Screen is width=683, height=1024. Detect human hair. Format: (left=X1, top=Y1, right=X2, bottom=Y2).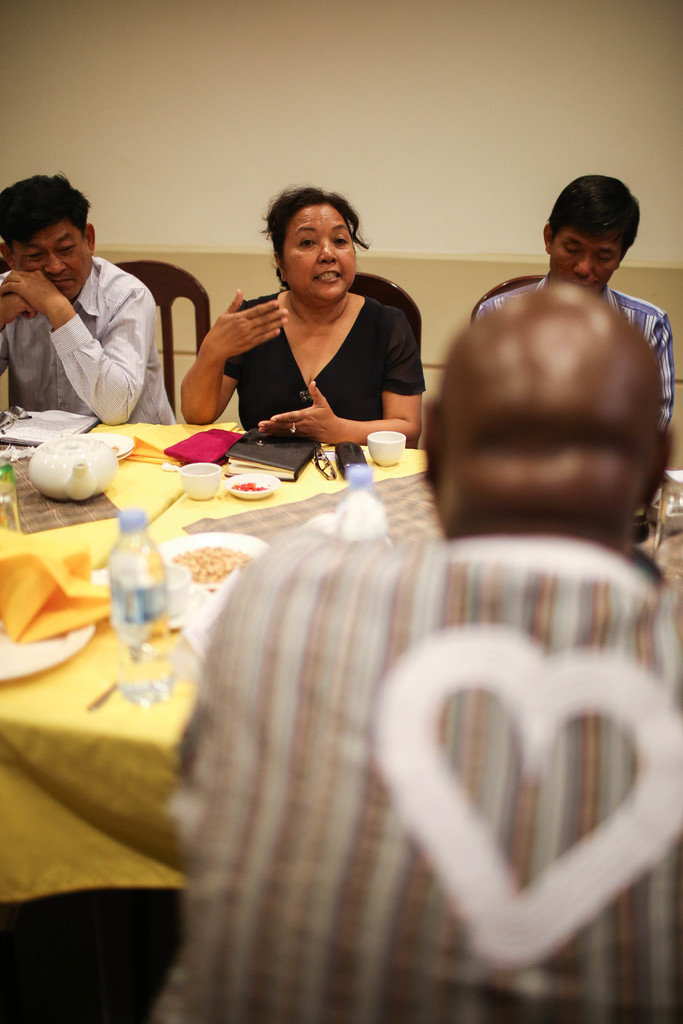
(left=0, top=172, right=92, bottom=237).
